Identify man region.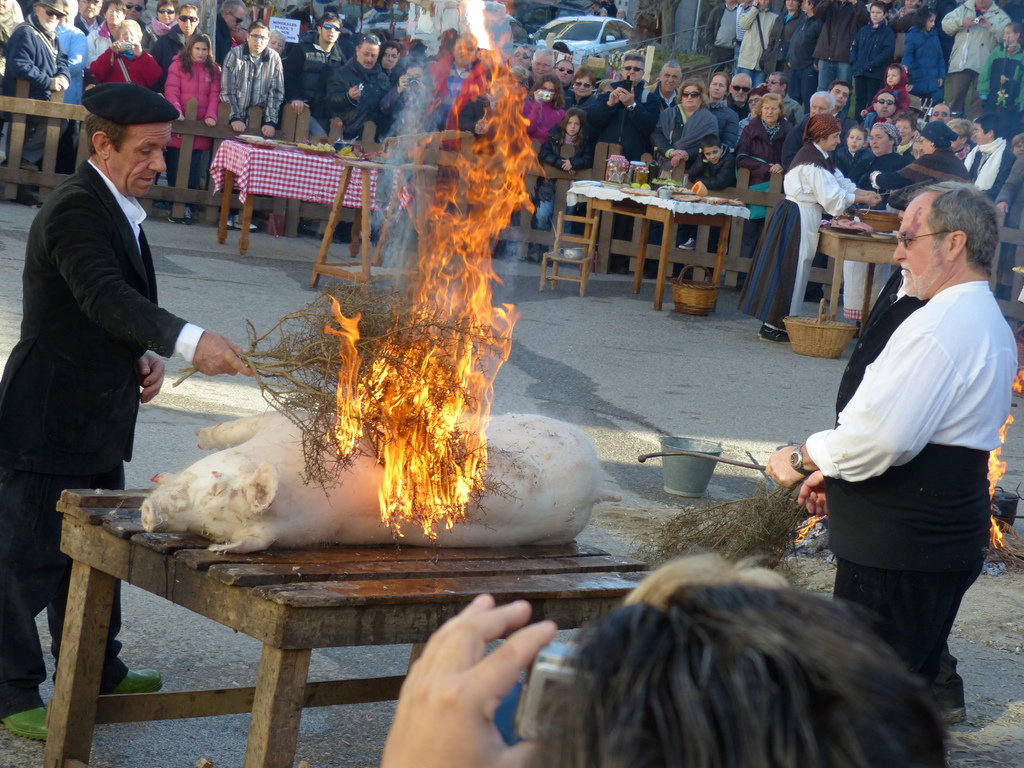
Region: detection(586, 52, 667, 154).
